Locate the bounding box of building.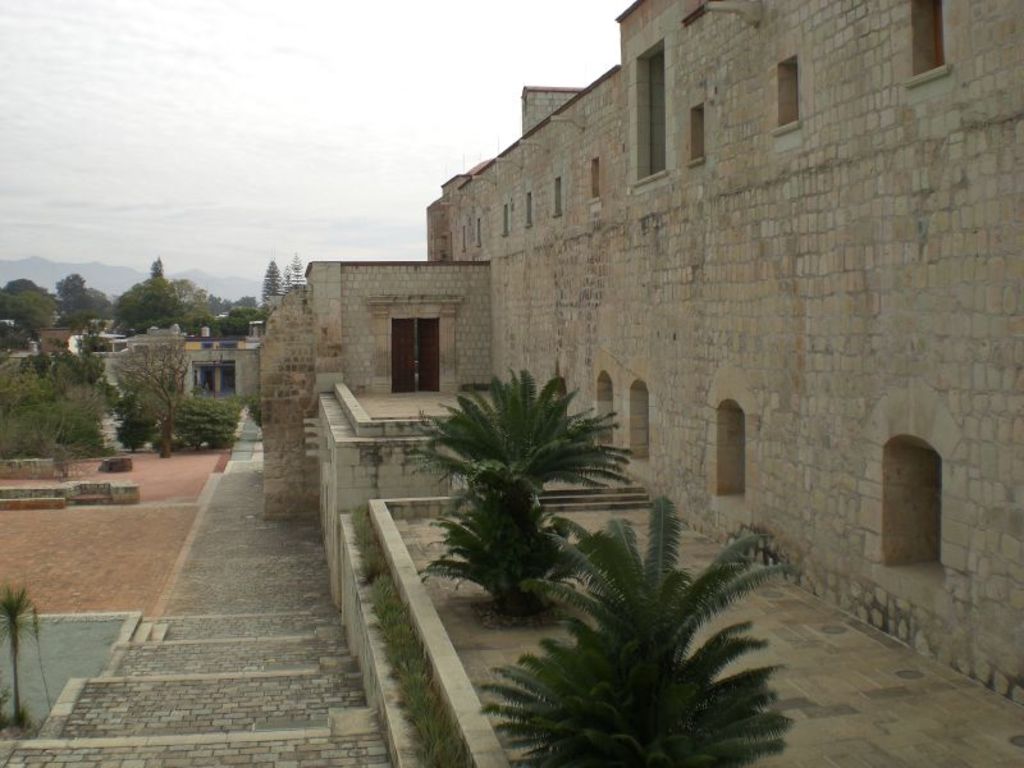
Bounding box: 255,0,1023,767.
